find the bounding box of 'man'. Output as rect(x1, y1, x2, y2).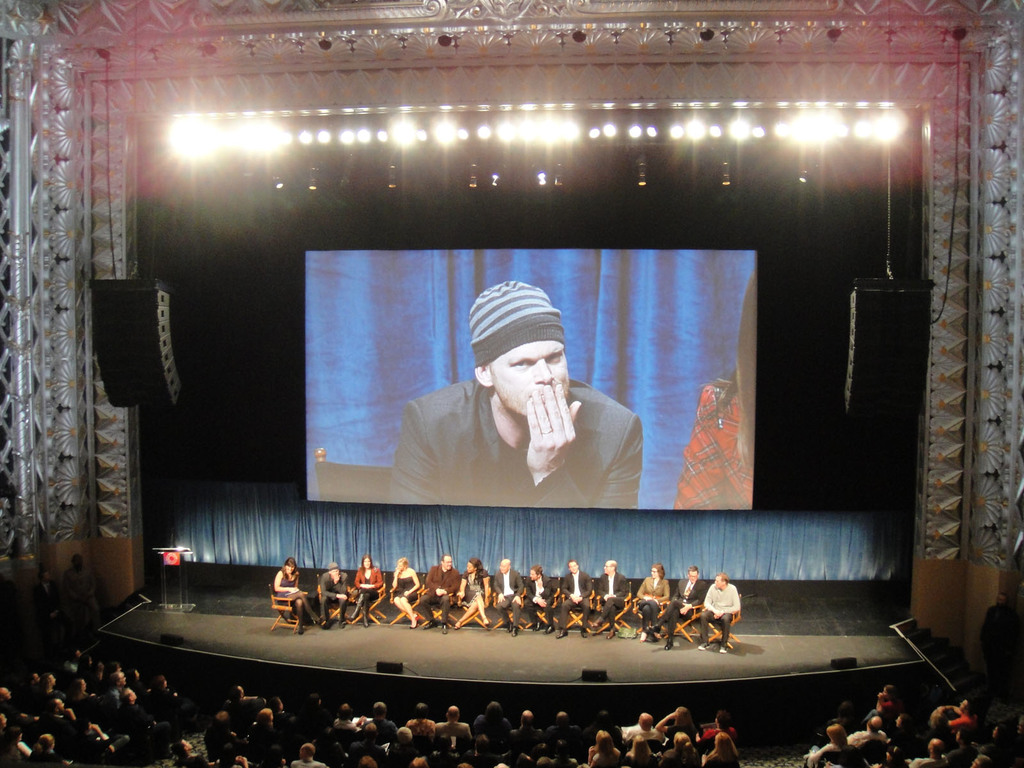
rect(558, 561, 596, 638).
